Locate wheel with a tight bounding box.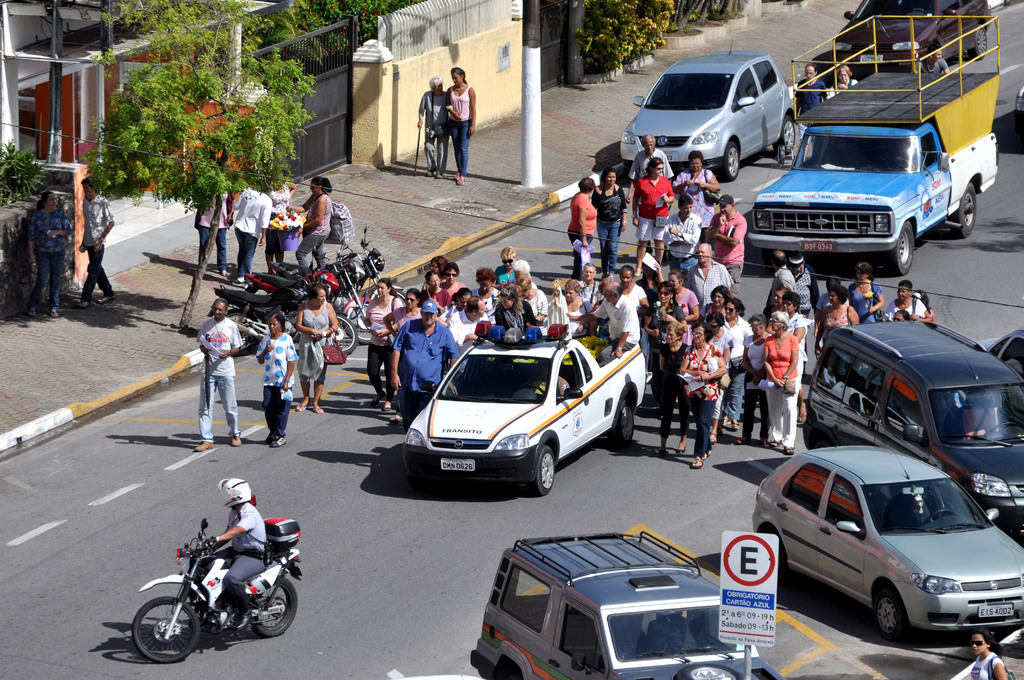
box=[715, 142, 737, 179].
